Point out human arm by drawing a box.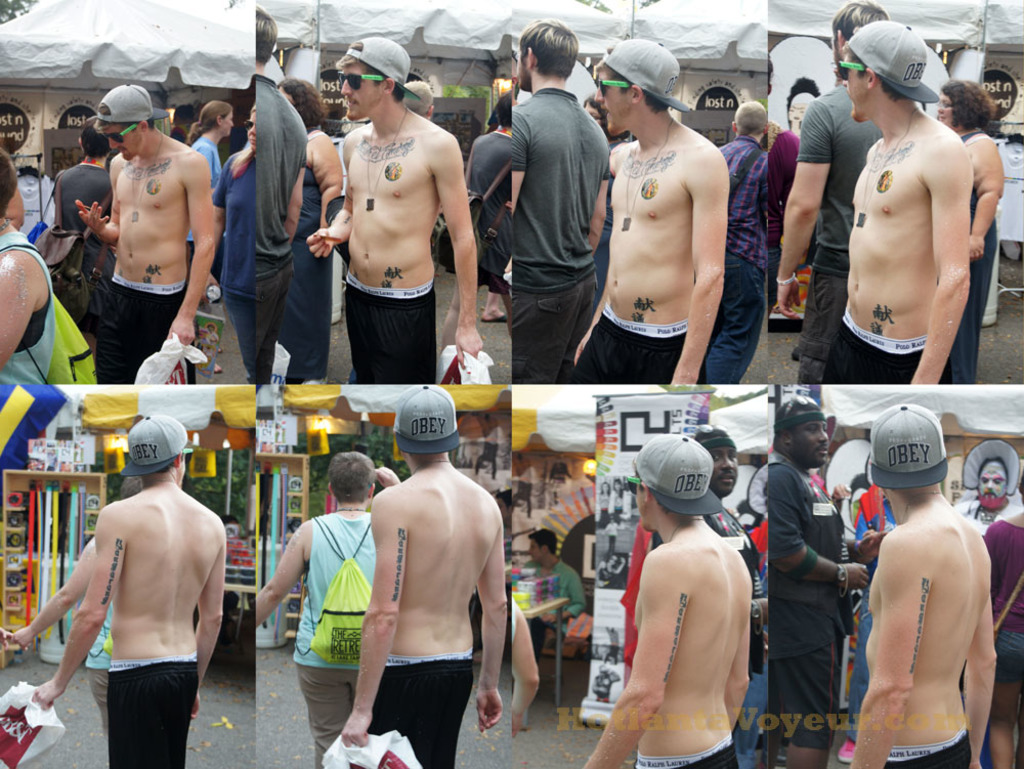
rect(256, 517, 316, 624).
